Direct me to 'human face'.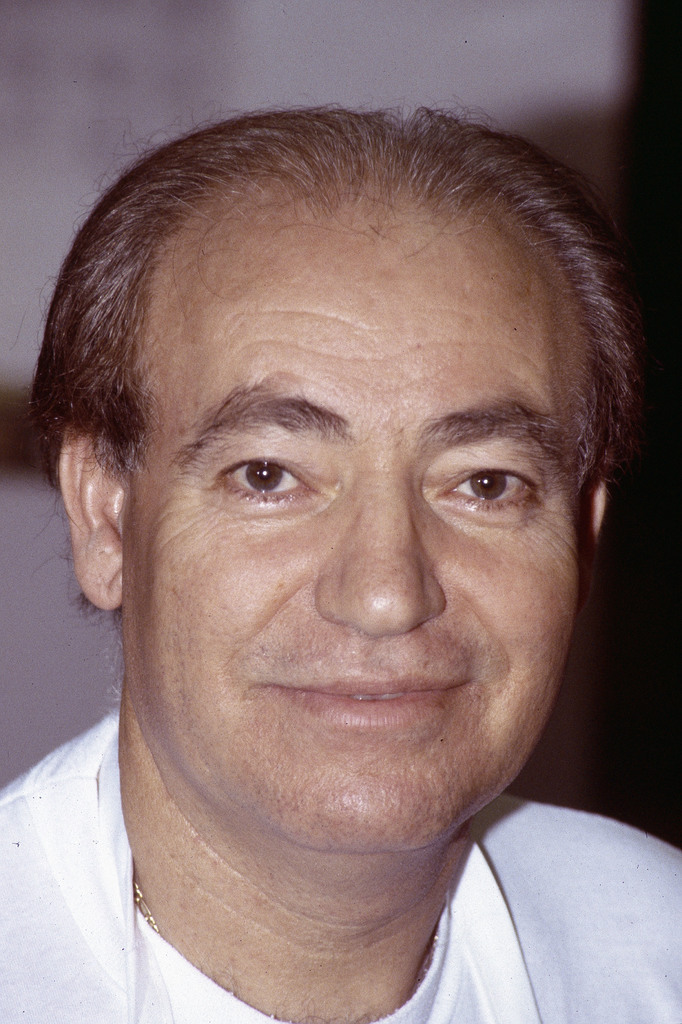
Direction: x1=131, y1=213, x2=592, y2=860.
